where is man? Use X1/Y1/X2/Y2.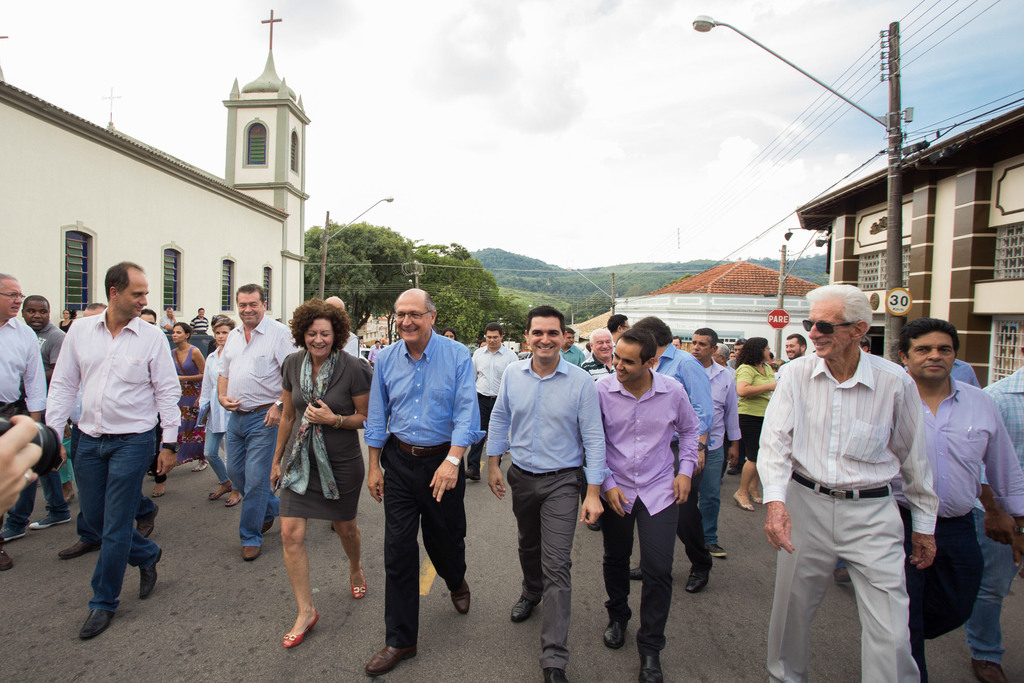
0/268/48/572.
